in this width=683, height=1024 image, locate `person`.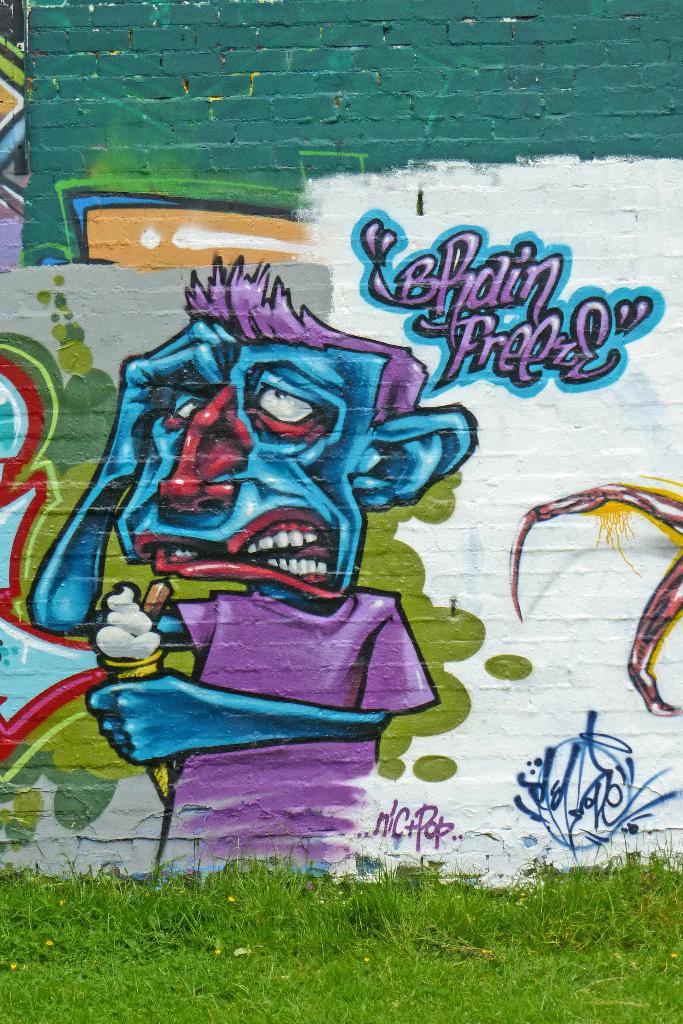
Bounding box: x1=69 y1=246 x2=480 y2=845.
